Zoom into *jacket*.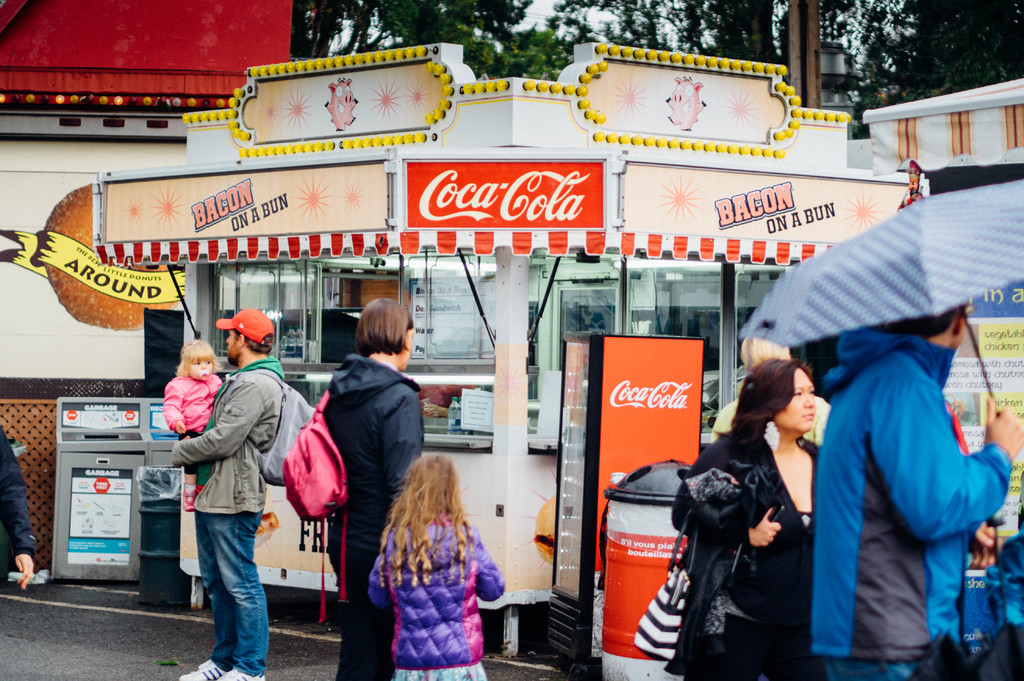
Zoom target: 673, 390, 853, 654.
